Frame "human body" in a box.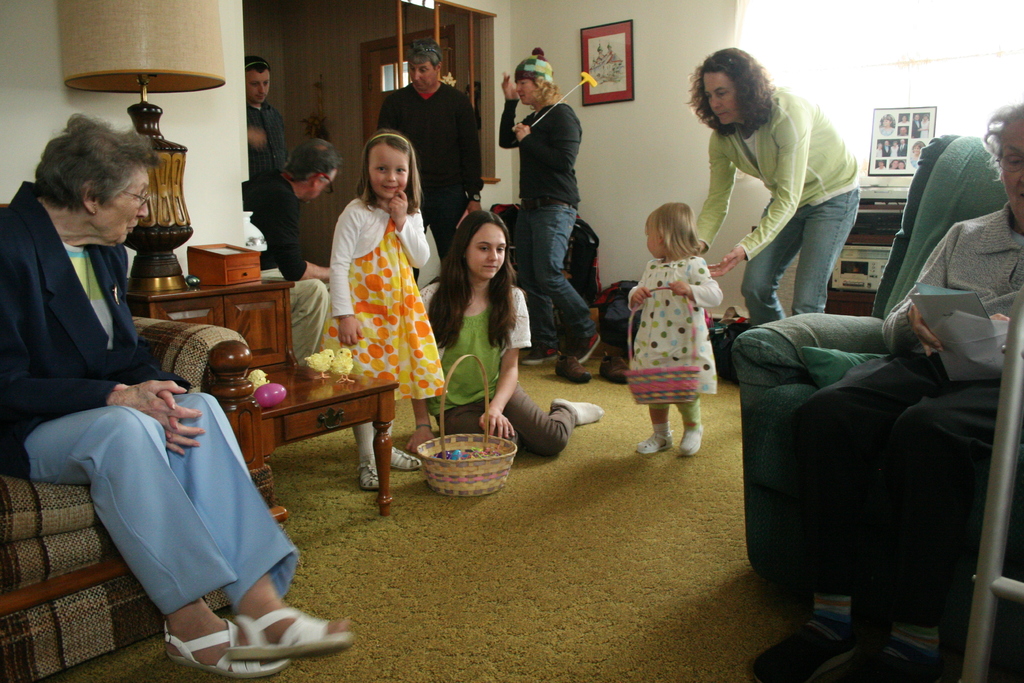
(x1=627, y1=206, x2=733, y2=475).
